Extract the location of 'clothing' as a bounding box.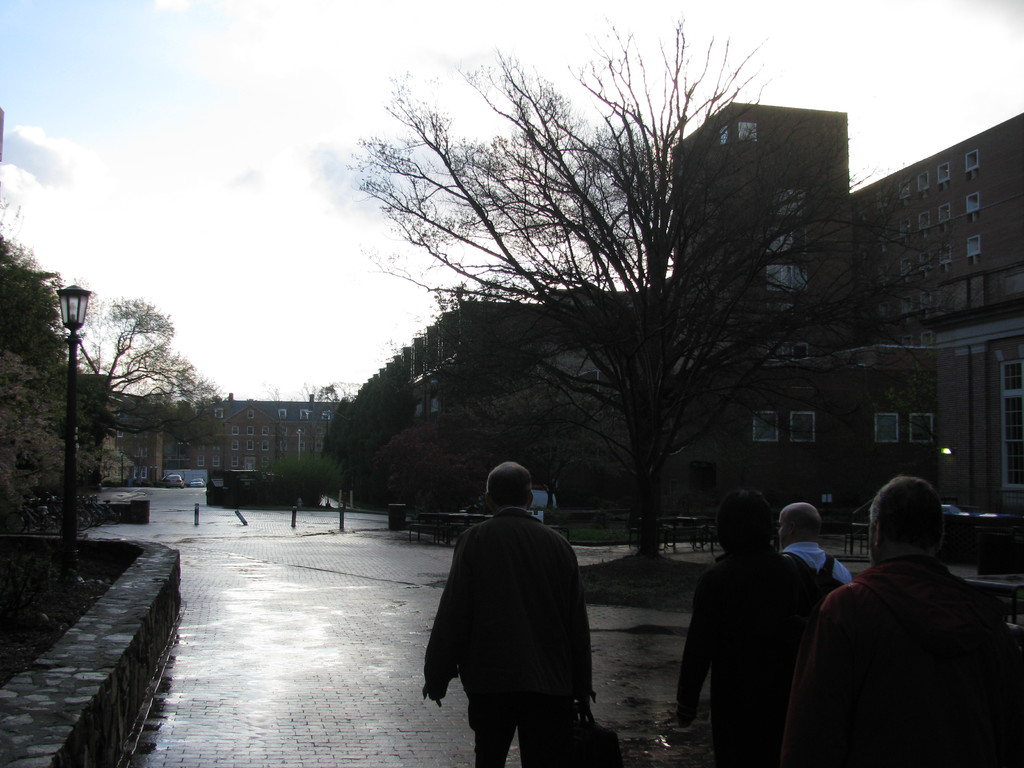
detection(794, 509, 1002, 760).
